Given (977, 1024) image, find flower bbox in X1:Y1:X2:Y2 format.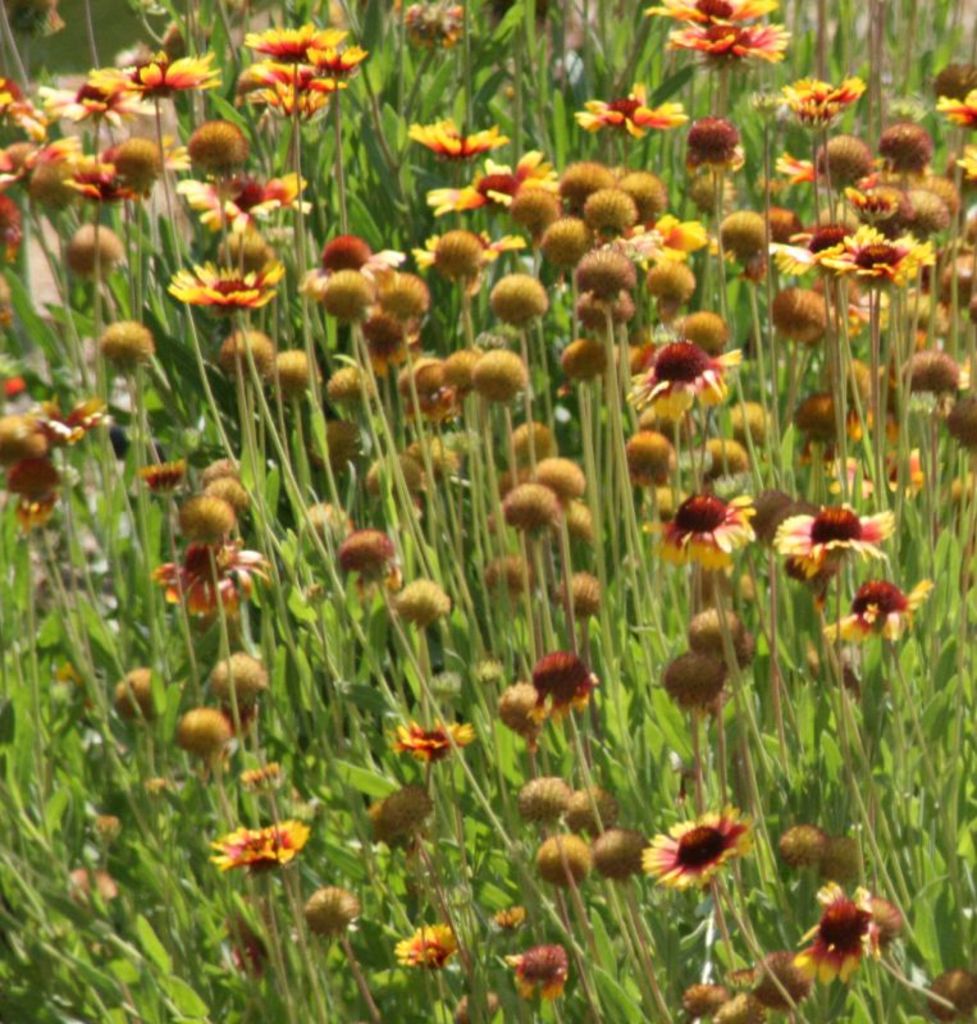
251:20:341:56.
